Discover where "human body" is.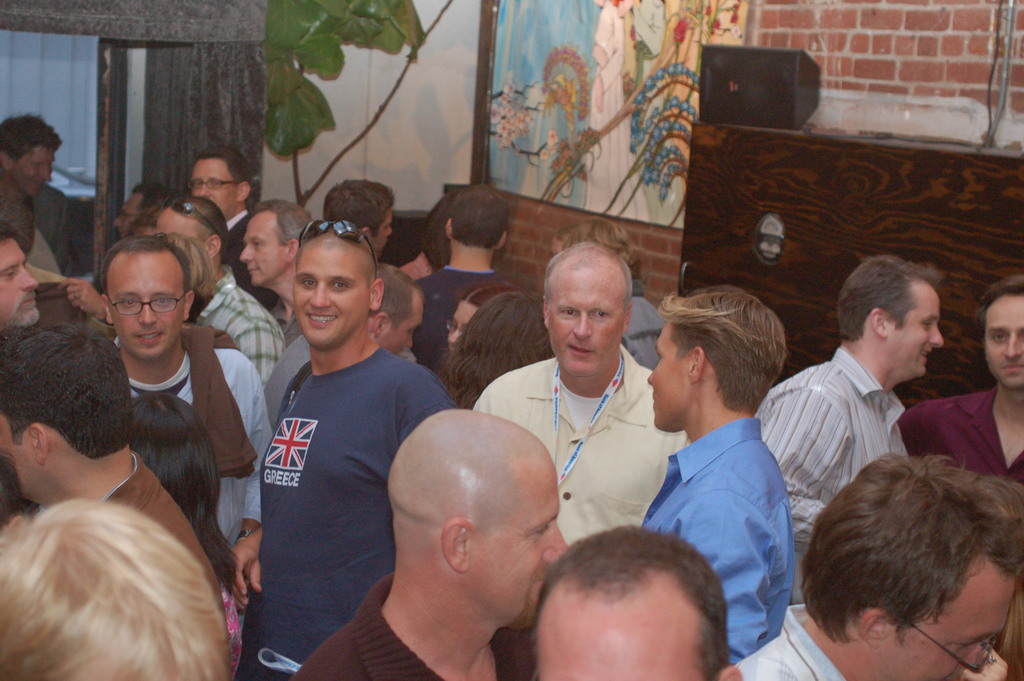
Discovered at box(0, 110, 80, 275).
